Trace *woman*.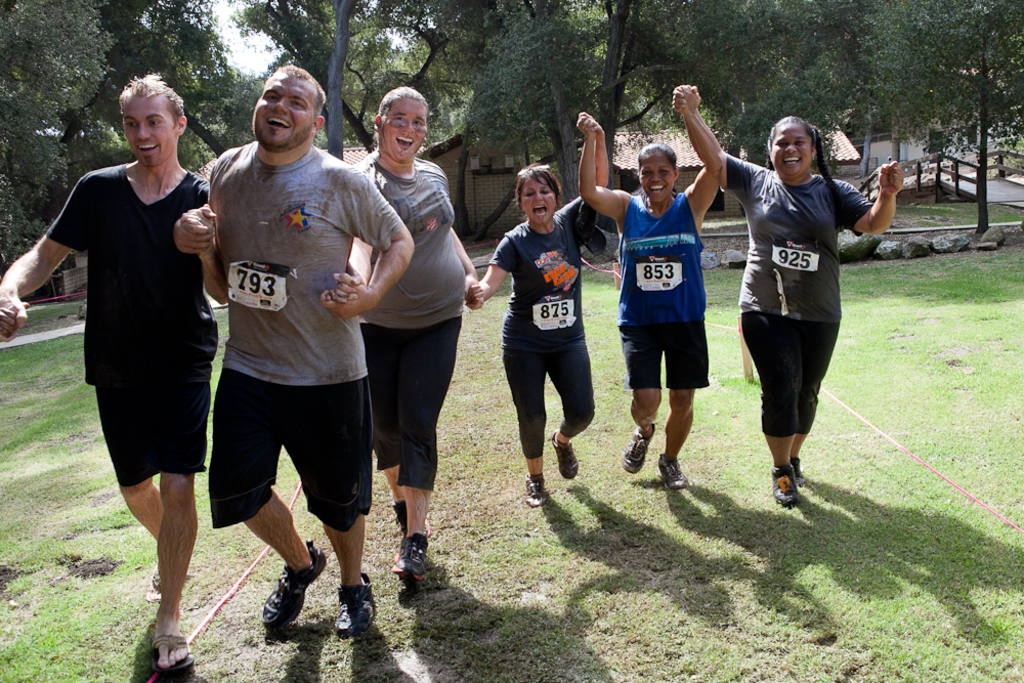
Traced to [left=712, top=119, right=881, bottom=518].
